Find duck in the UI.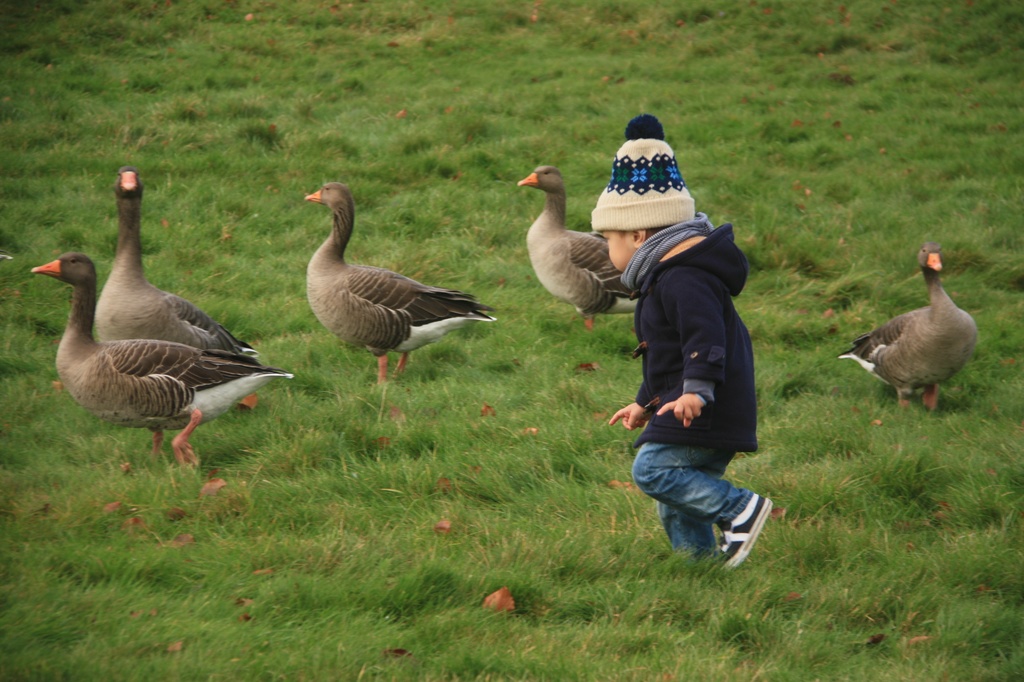
UI element at locate(521, 158, 656, 333).
